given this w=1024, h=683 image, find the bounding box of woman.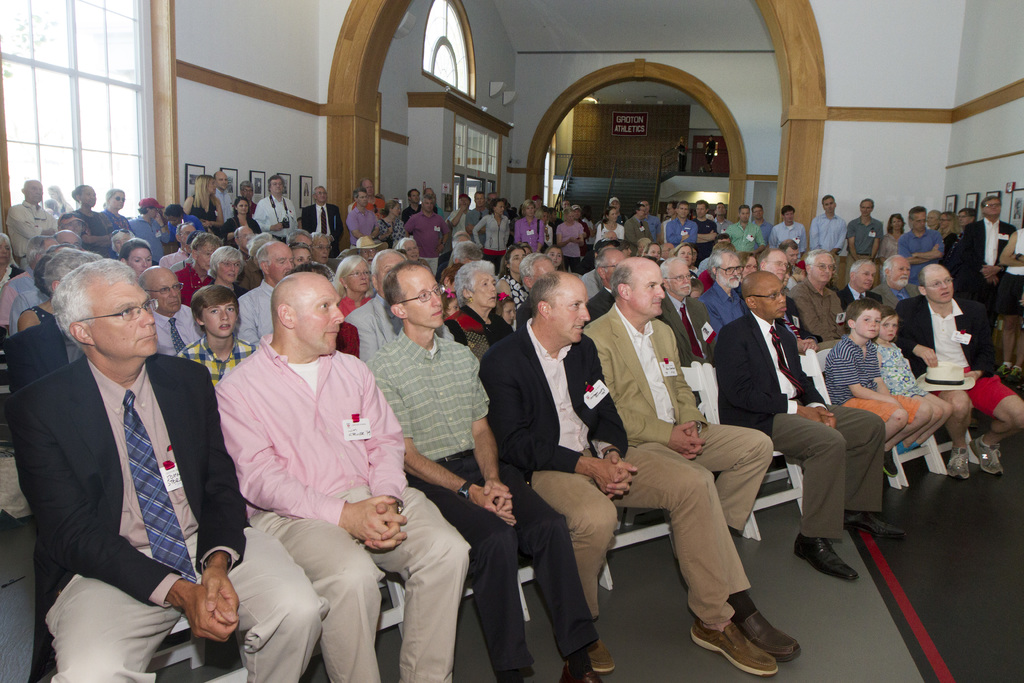
bbox(731, 251, 760, 302).
